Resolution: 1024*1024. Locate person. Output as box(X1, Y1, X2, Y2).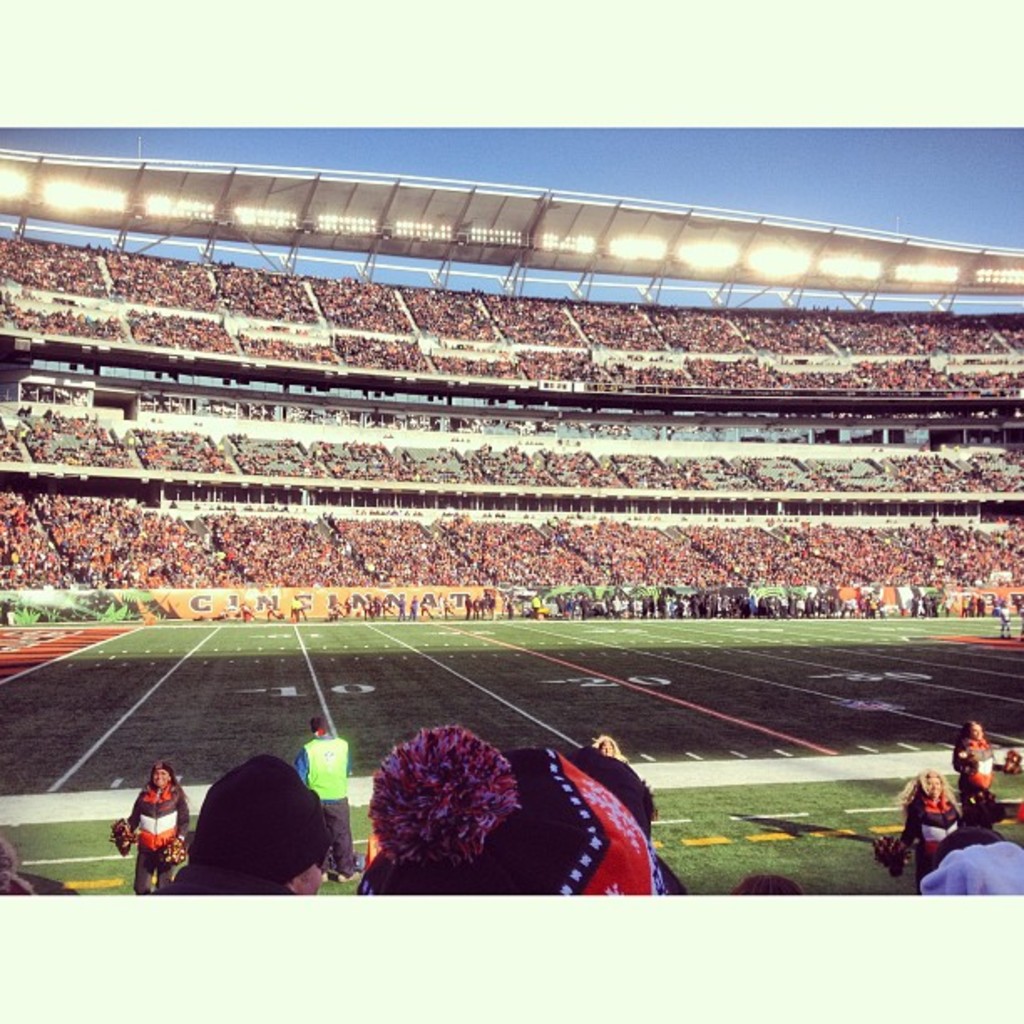
box(191, 746, 333, 909).
